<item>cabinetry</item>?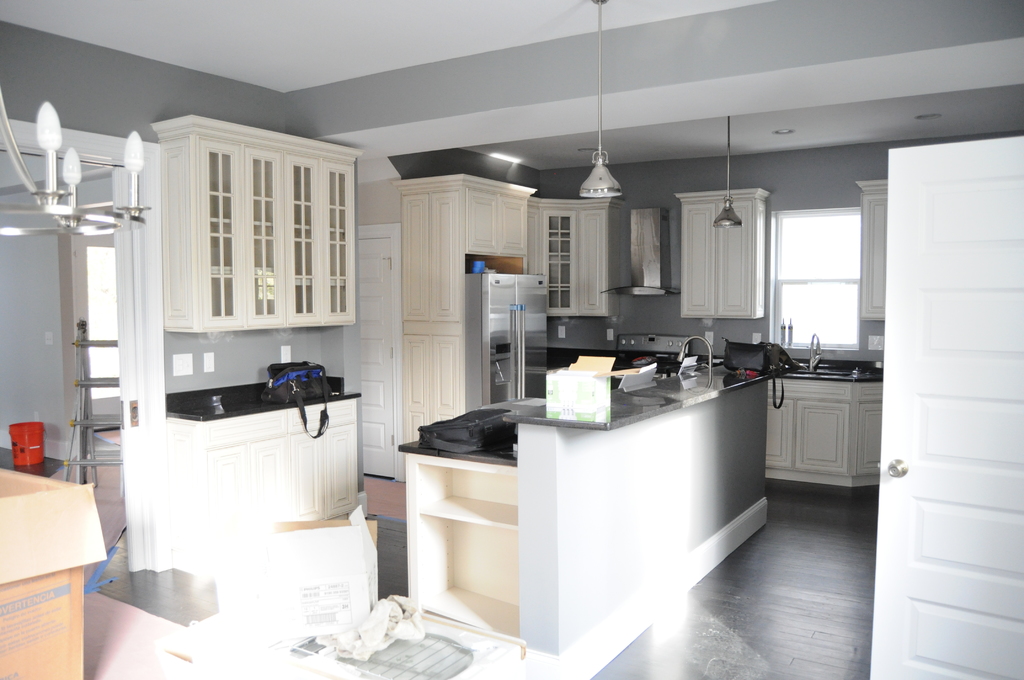
<bbox>860, 185, 886, 320</bbox>
